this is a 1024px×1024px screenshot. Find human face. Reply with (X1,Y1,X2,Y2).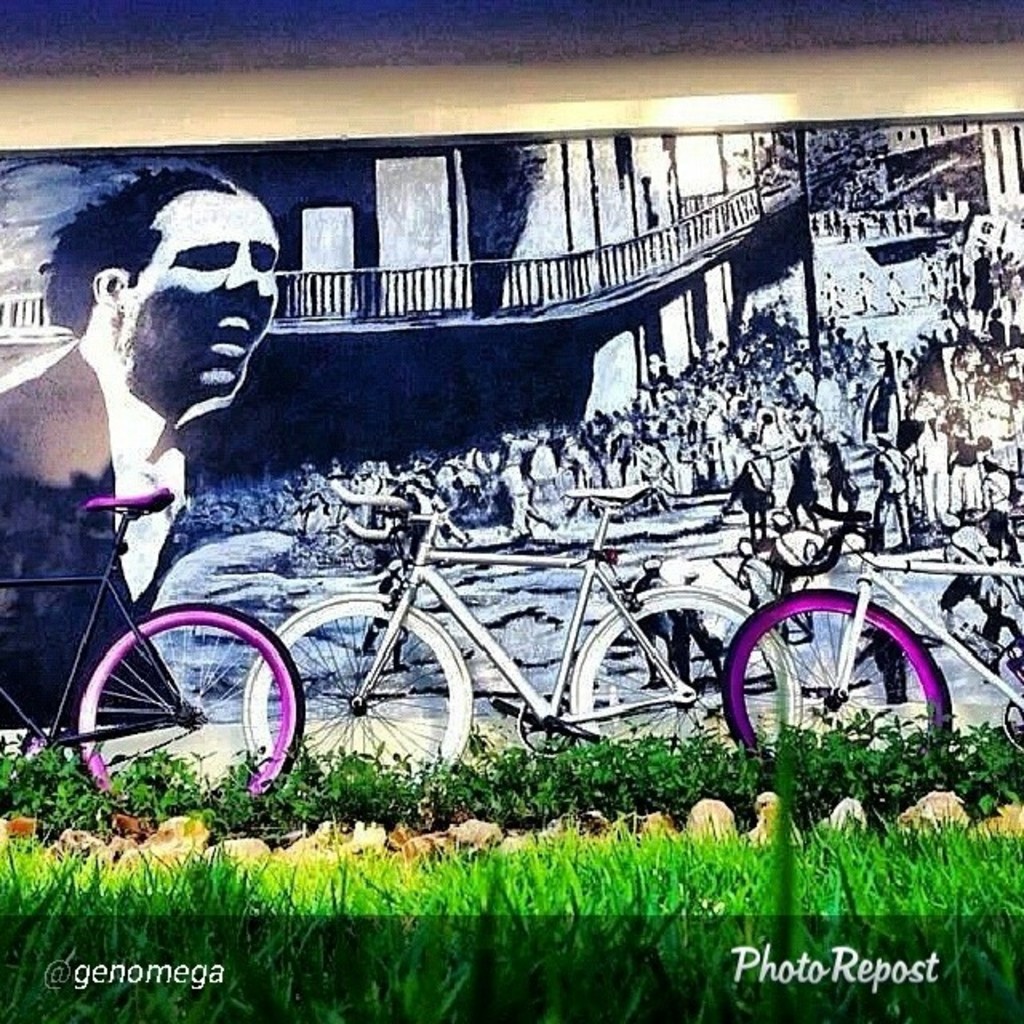
(126,178,296,398).
